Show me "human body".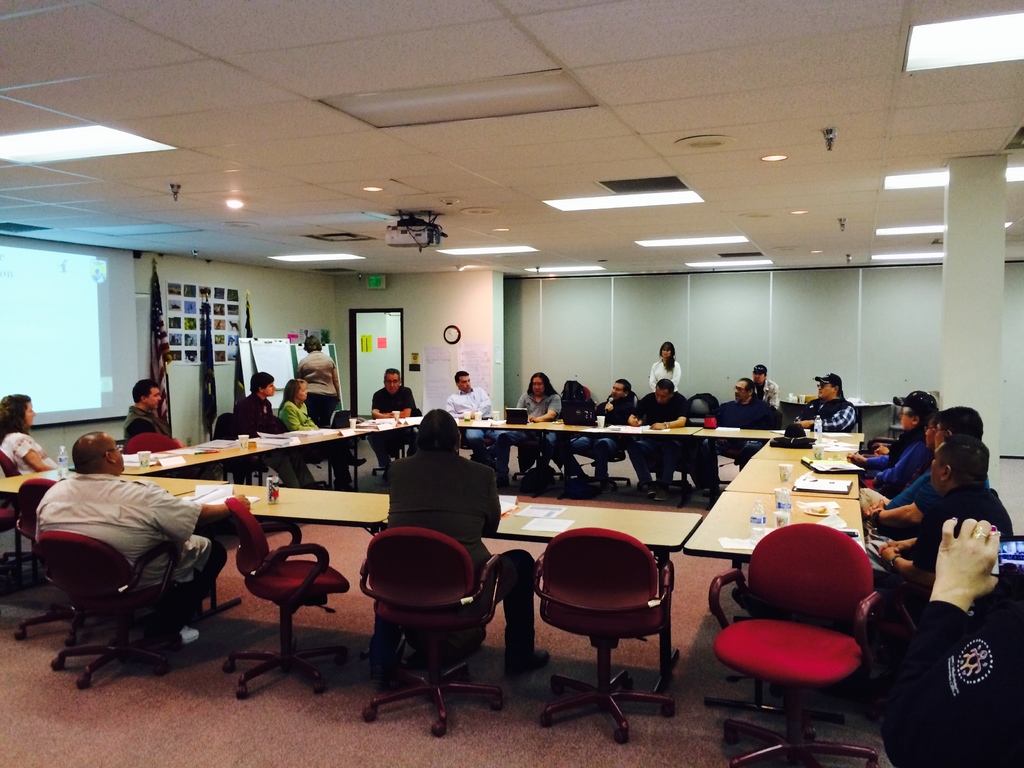
"human body" is here: box=[0, 426, 59, 484].
